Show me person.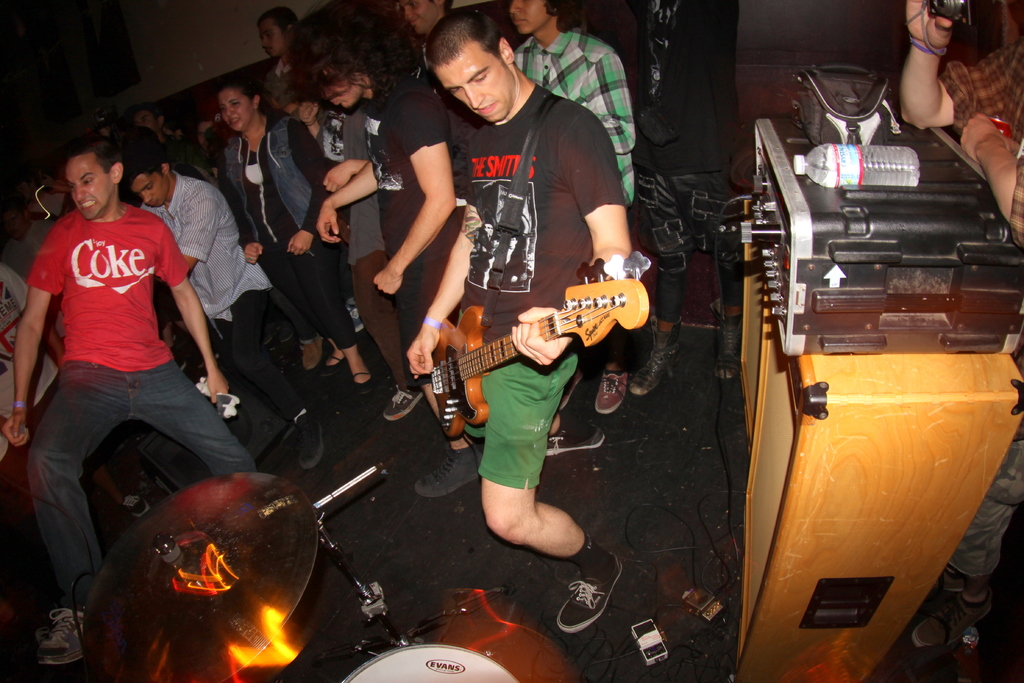
person is here: [323,40,449,298].
